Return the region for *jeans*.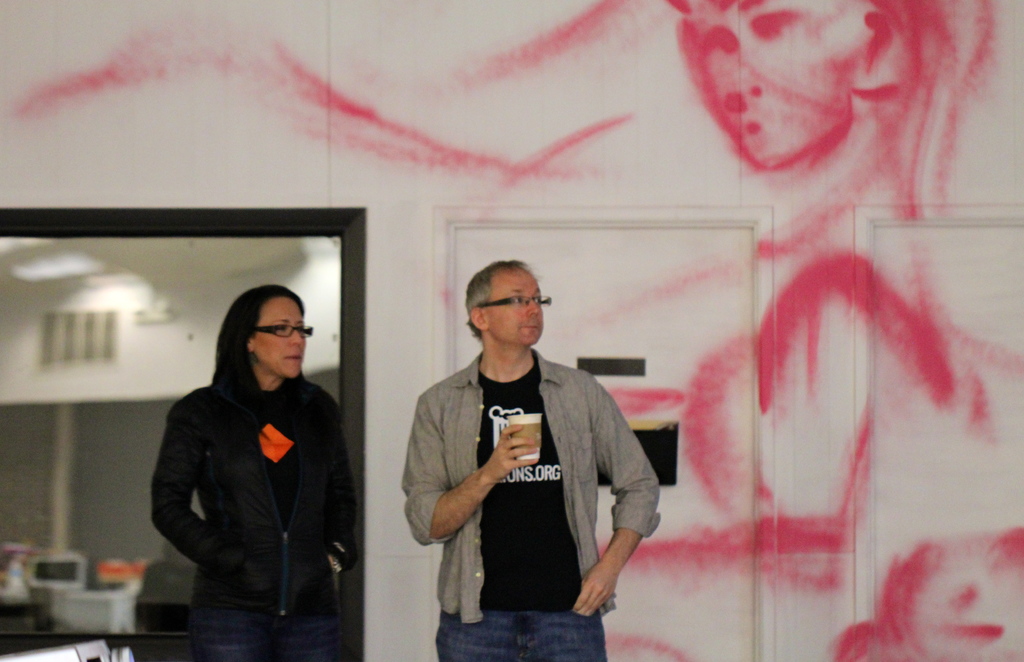
bbox=(189, 608, 340, 661).
